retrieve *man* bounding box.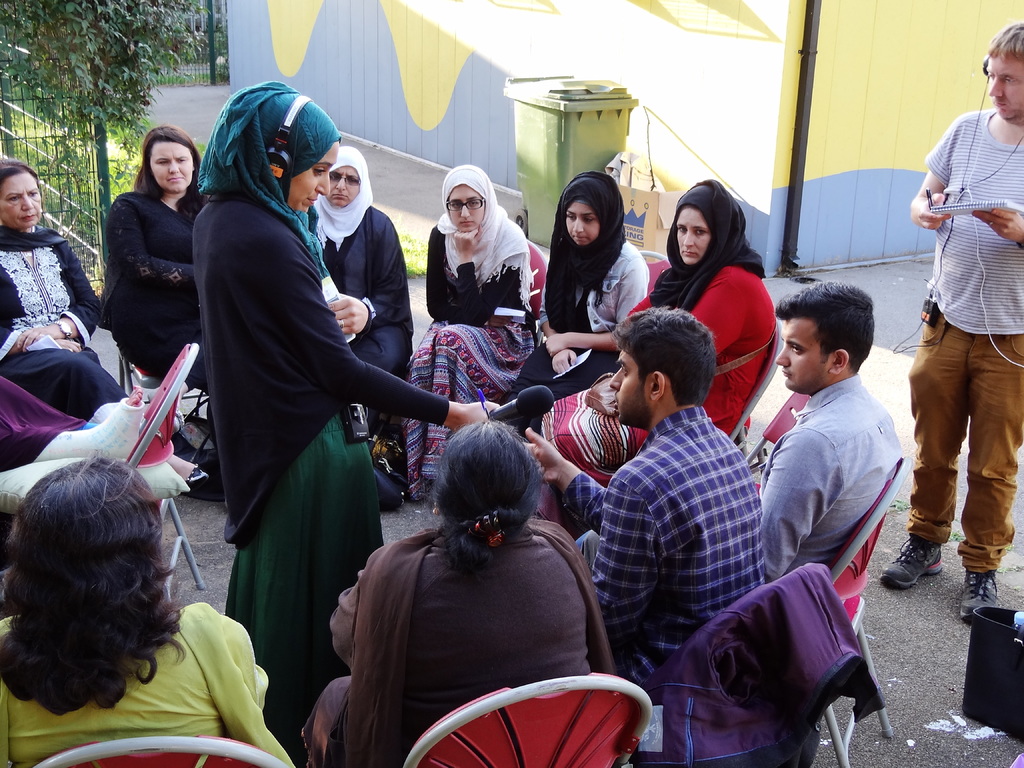
Bounding box: [509, 306, 812, 766].
